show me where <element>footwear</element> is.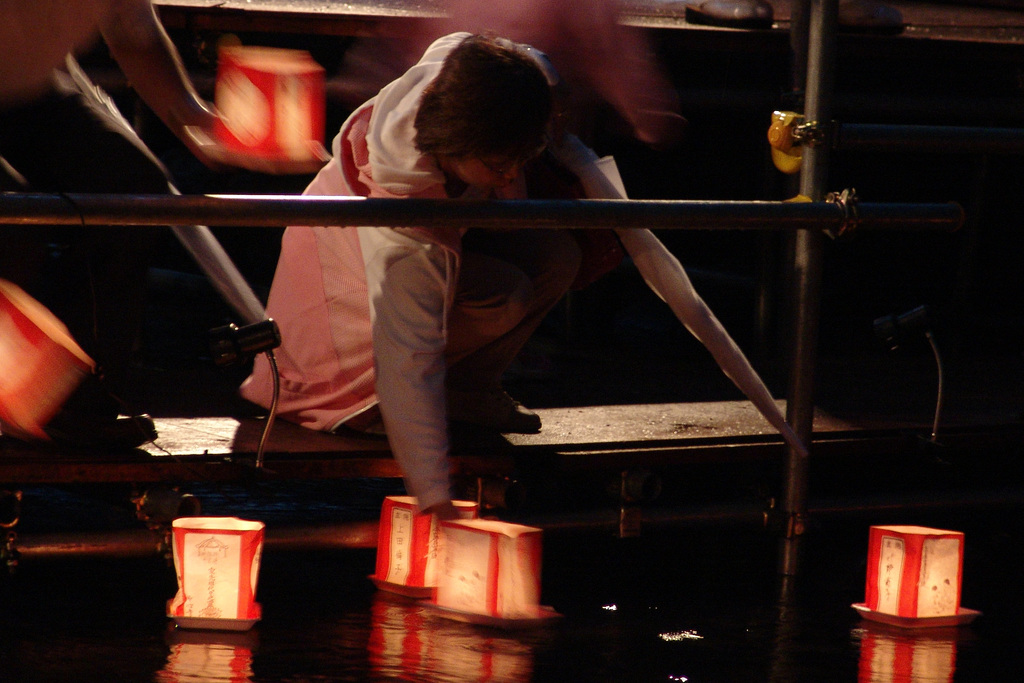
<element>footwear</element> is at [left=447, top=383, right=542, bottom=425].
